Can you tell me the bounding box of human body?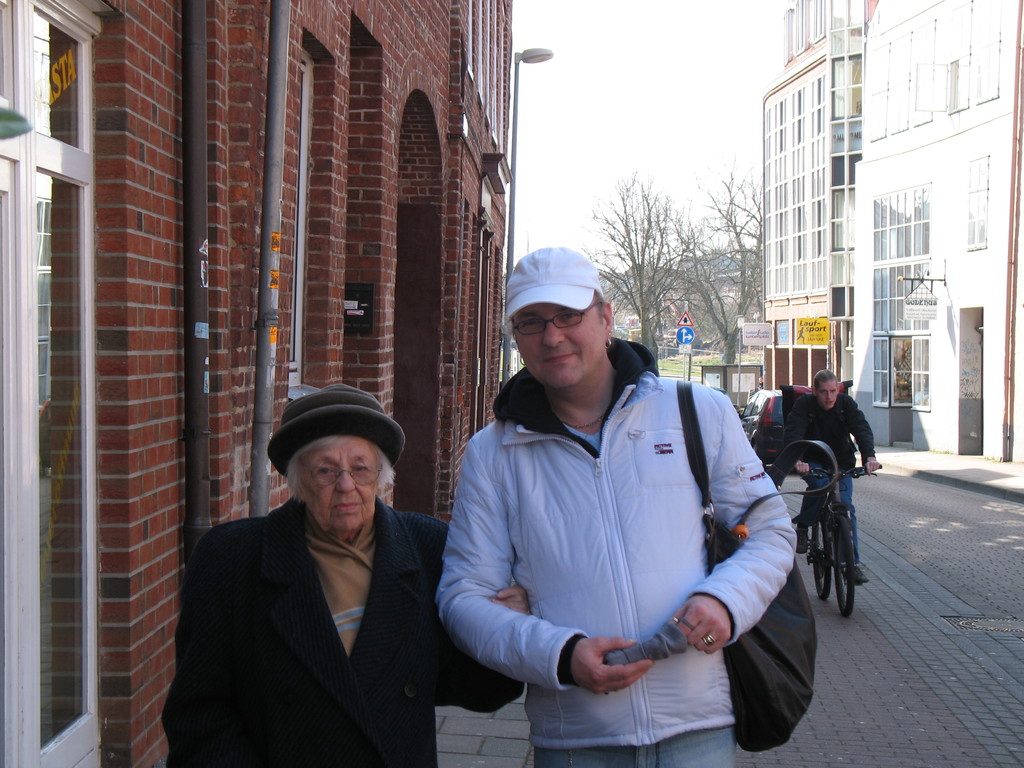
select_region(157, 381, 530, 767).
